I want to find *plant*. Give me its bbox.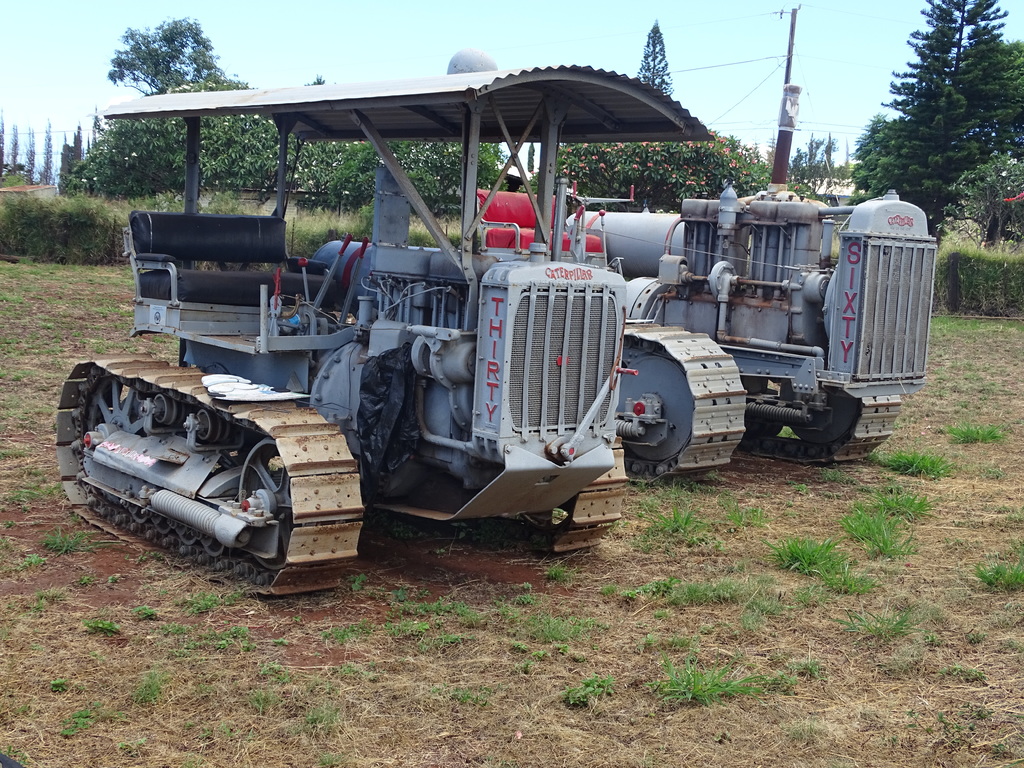
771 532 867 595.
